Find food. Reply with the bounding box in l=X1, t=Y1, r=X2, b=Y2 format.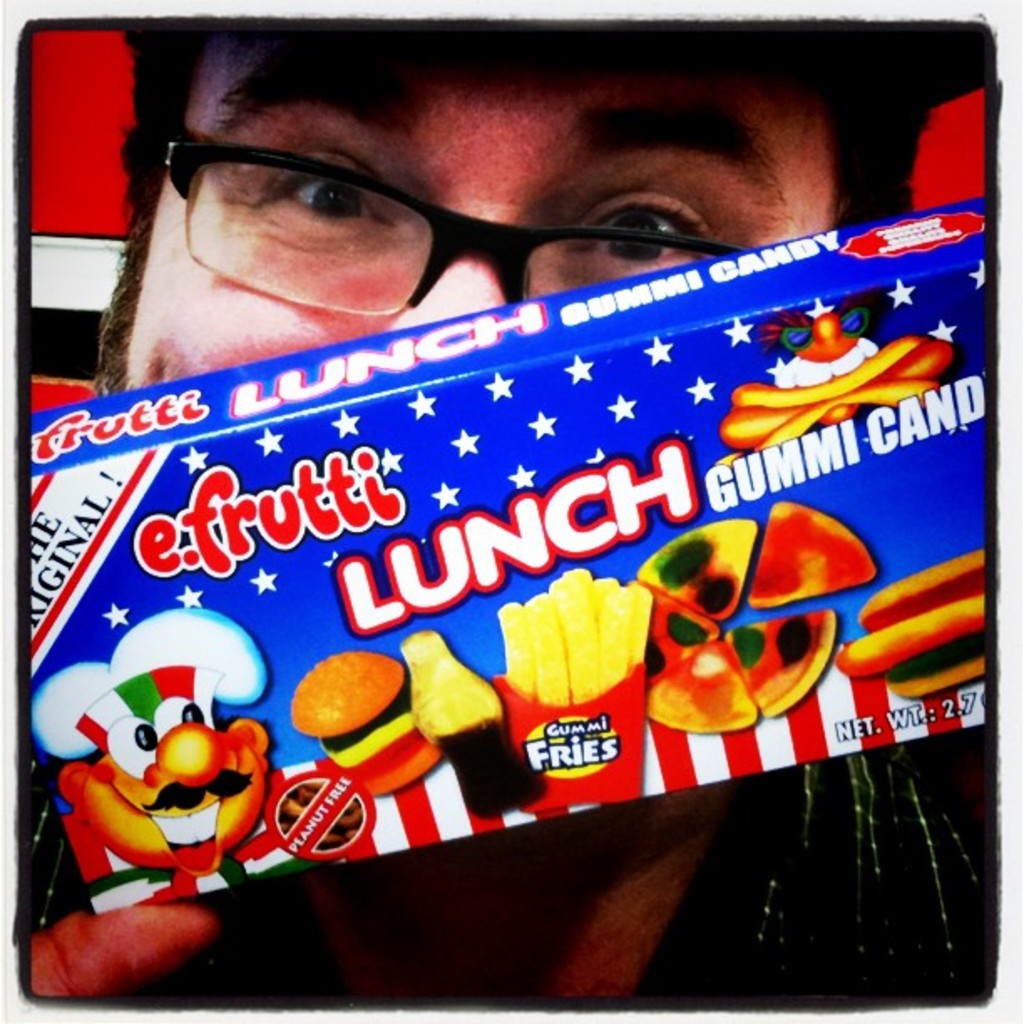
l=750, t=499, r=878, b=609.
